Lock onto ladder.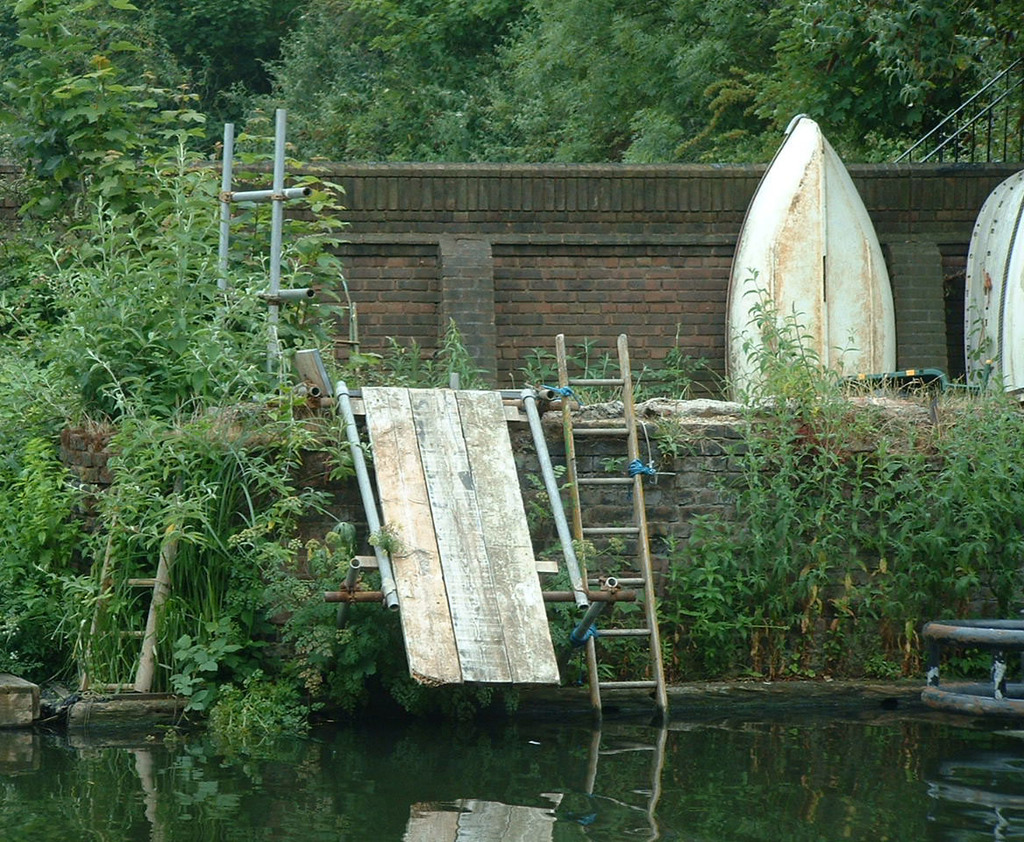
Locked: 81 403 203 692.
